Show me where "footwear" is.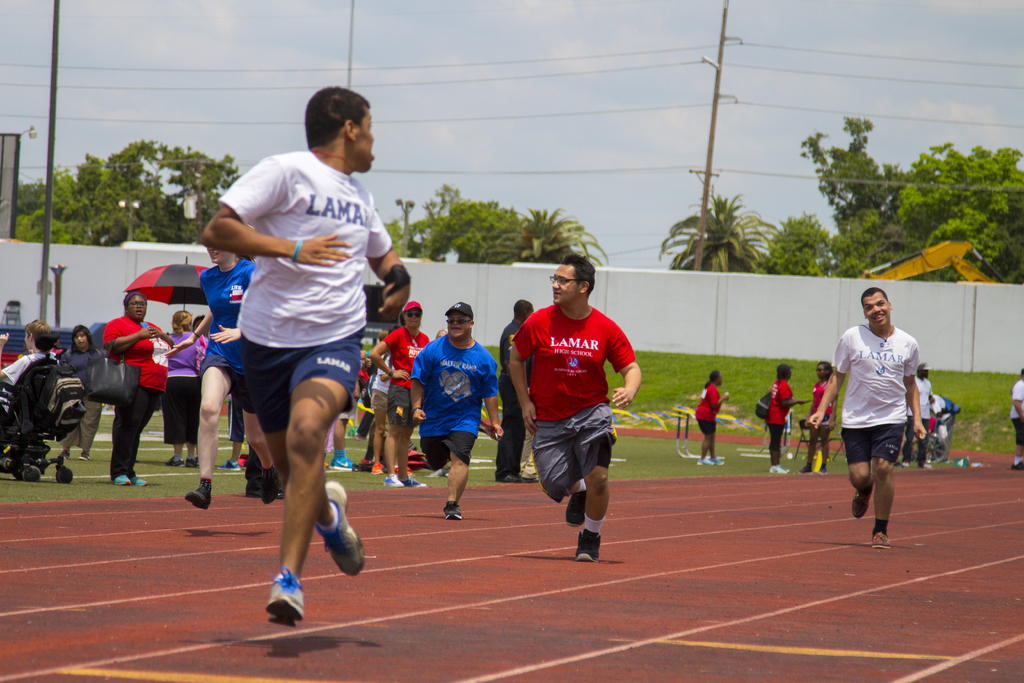
"footwear" is at {"x1": 383, "y1": 478, "x2": 403, "y2": 490}.
